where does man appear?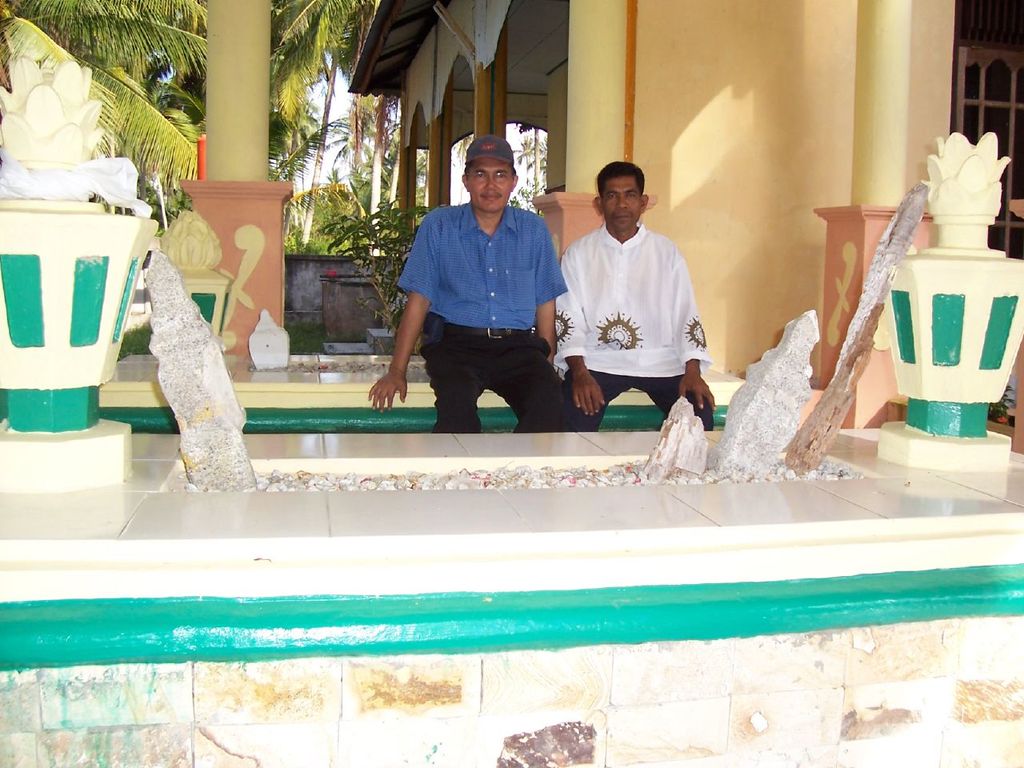
Appears at box(546, 159, 717, 435).
